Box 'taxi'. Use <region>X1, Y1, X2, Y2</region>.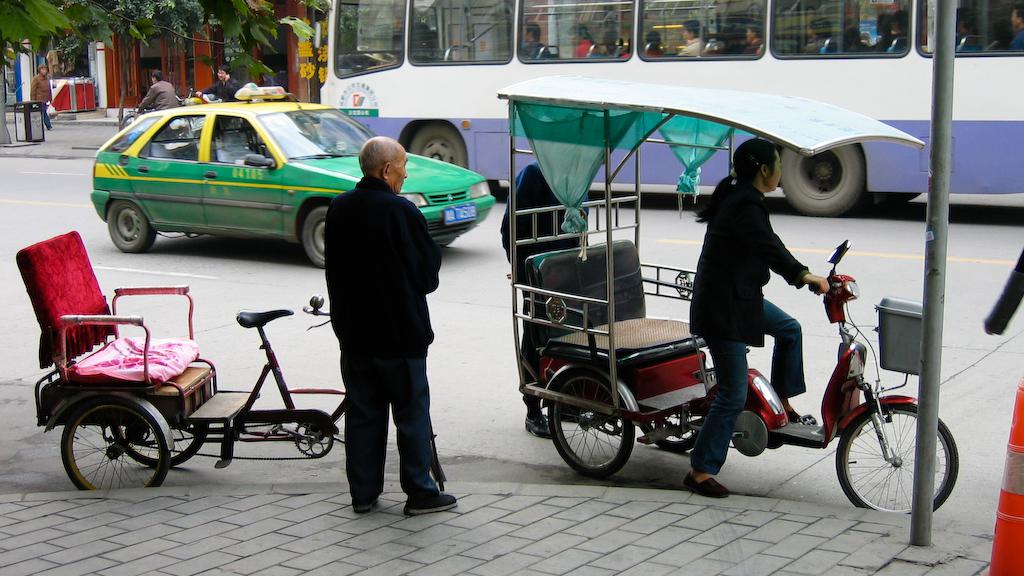
<region>88, 86, 492, 268</region>.
